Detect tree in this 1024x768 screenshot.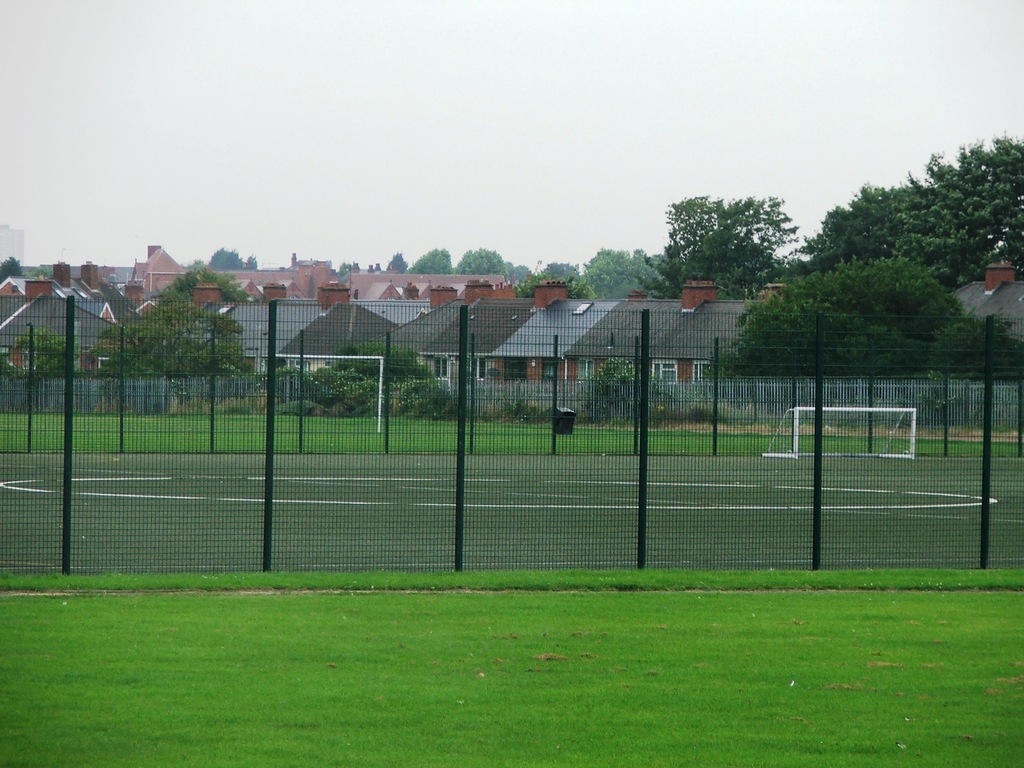
Detection: (x1=518, y1=262, x2=579, y2=296).
